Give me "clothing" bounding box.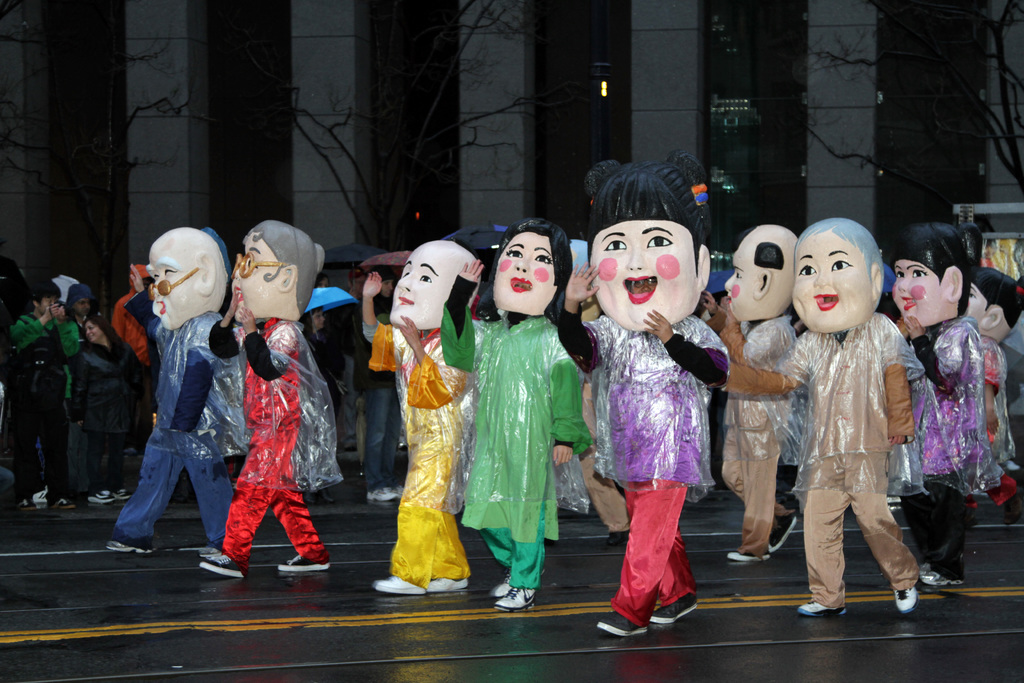
locate(343, 299, 397, 484).
